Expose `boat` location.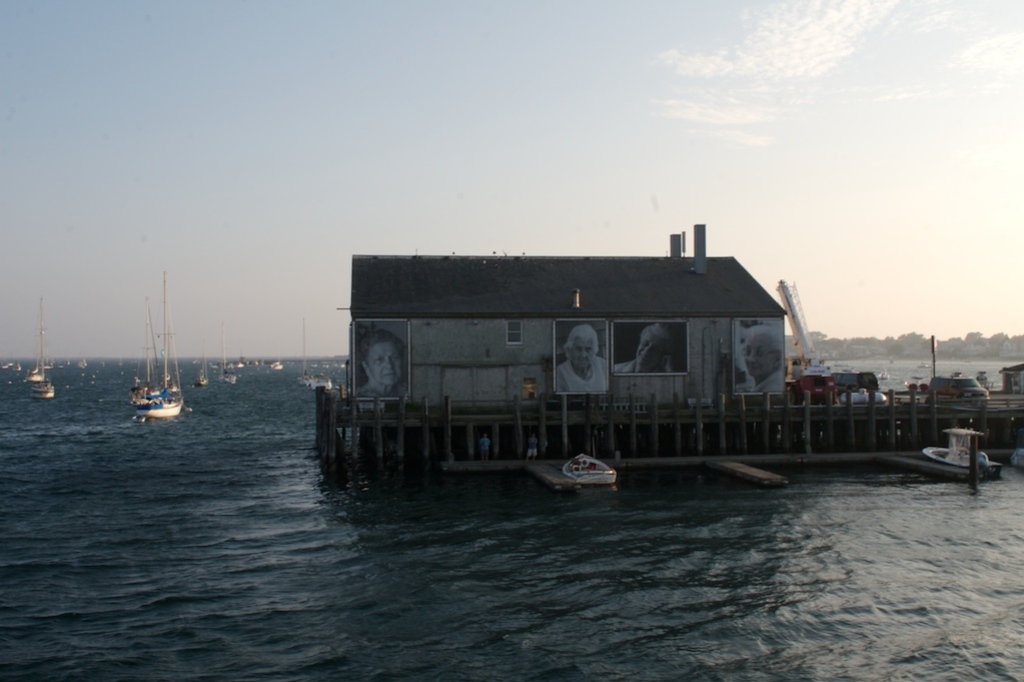
Exposed at x1=920 y1=423 x2=997 y2=476.
